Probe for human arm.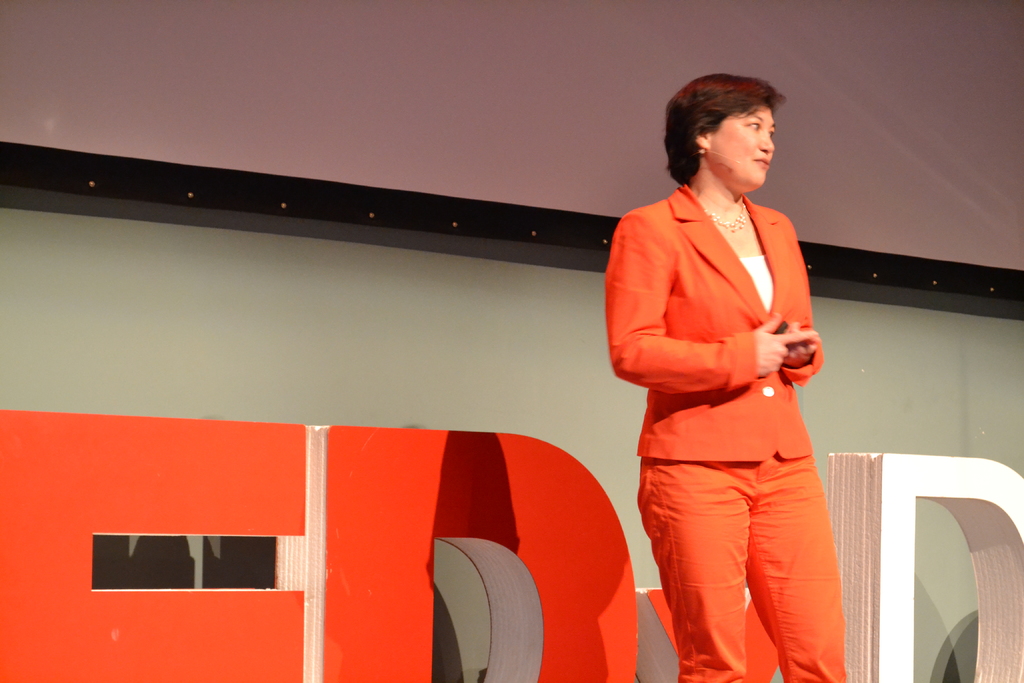
Probe result: 785/226/819/379.
